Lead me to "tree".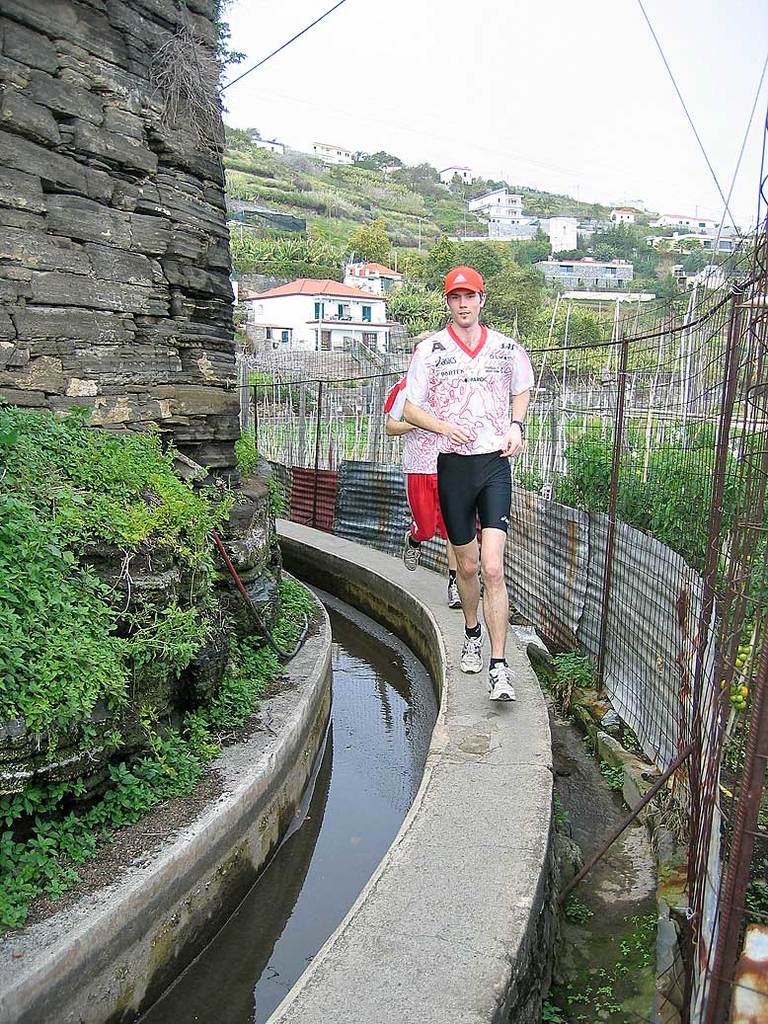
Lead to 682 242 705 277.
